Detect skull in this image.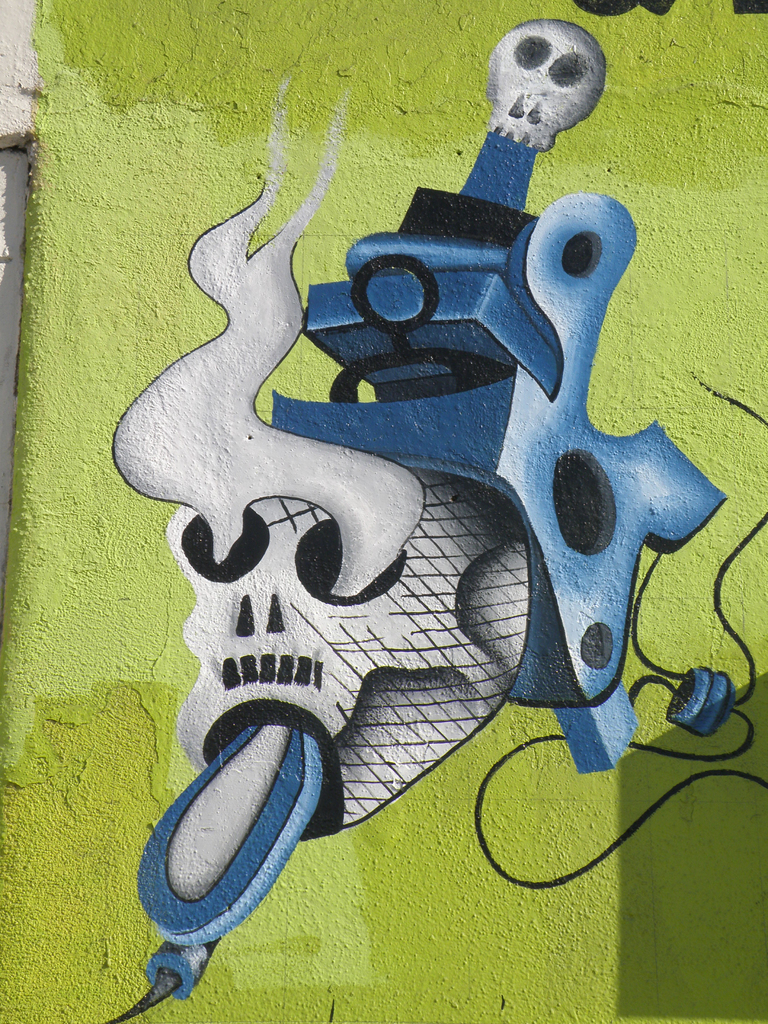
Detection: box(166, 472, 528, 836).
